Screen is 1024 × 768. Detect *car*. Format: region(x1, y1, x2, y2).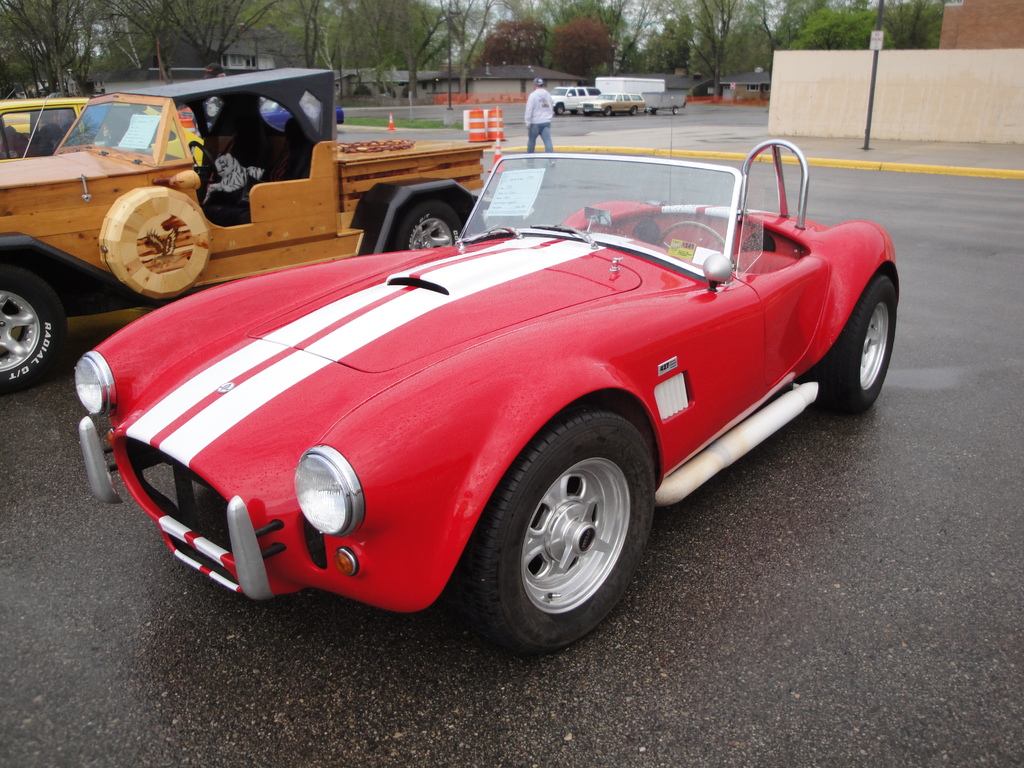
region(0, 84, 92, 165).
